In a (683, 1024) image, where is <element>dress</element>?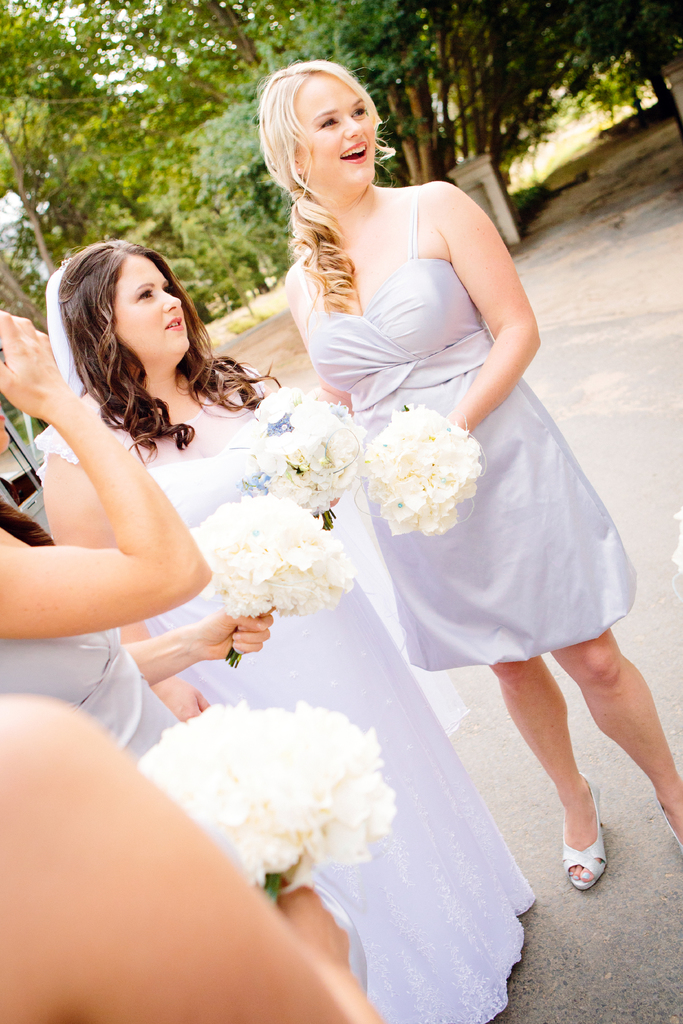
[26,394,534,1023].
